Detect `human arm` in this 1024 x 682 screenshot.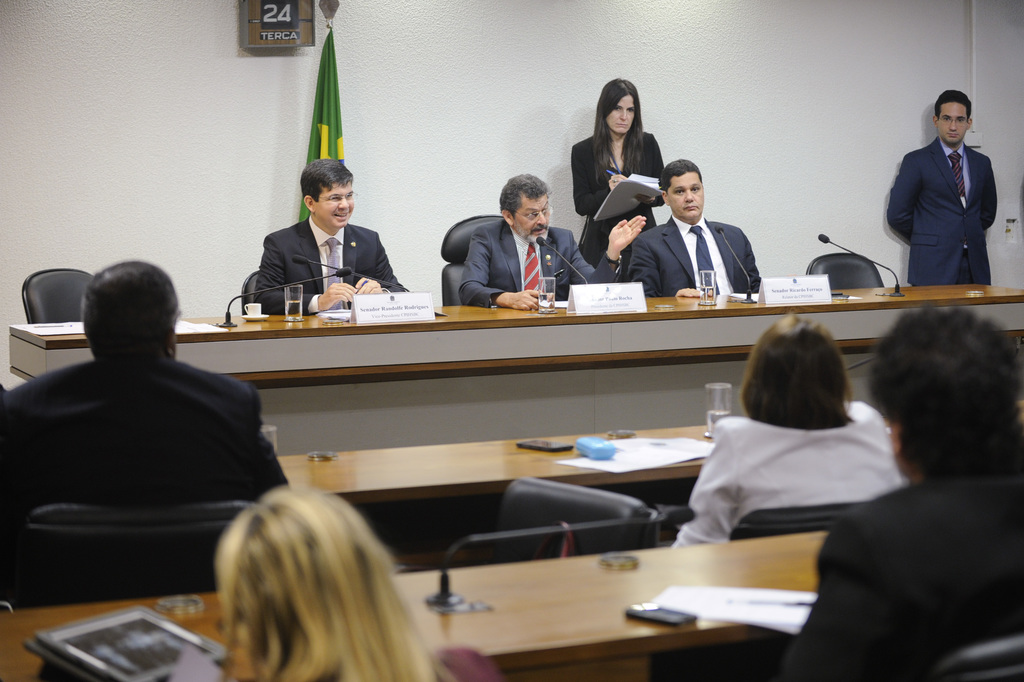
Detection: (x1=566, y1=141, x2=631, y2=220).
